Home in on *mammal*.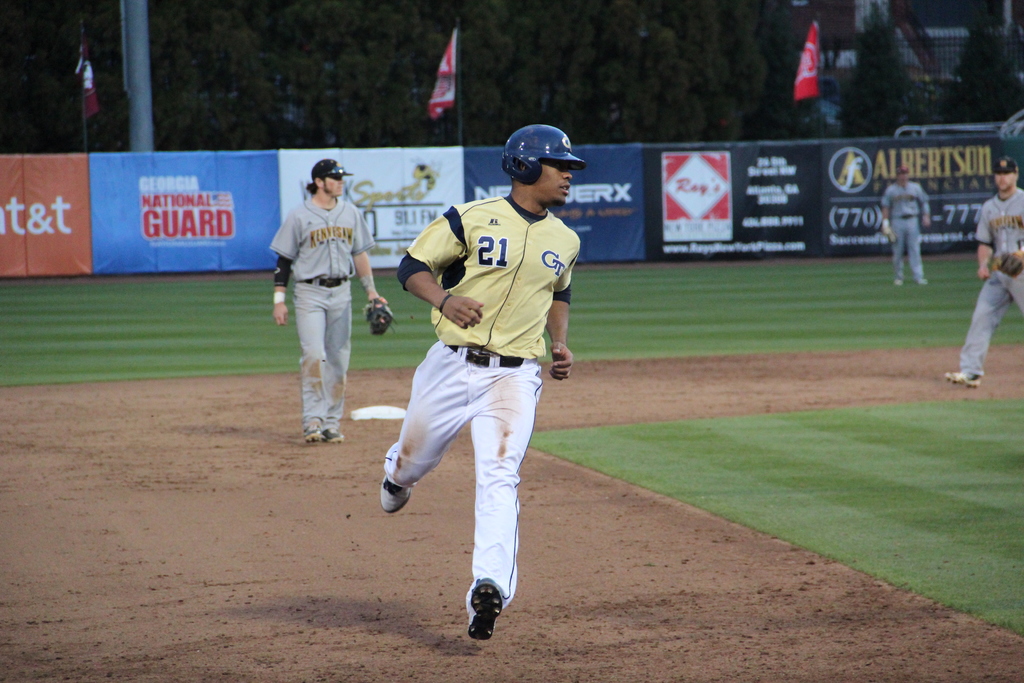
Homed in at detection(879, 164, 929, 287).
